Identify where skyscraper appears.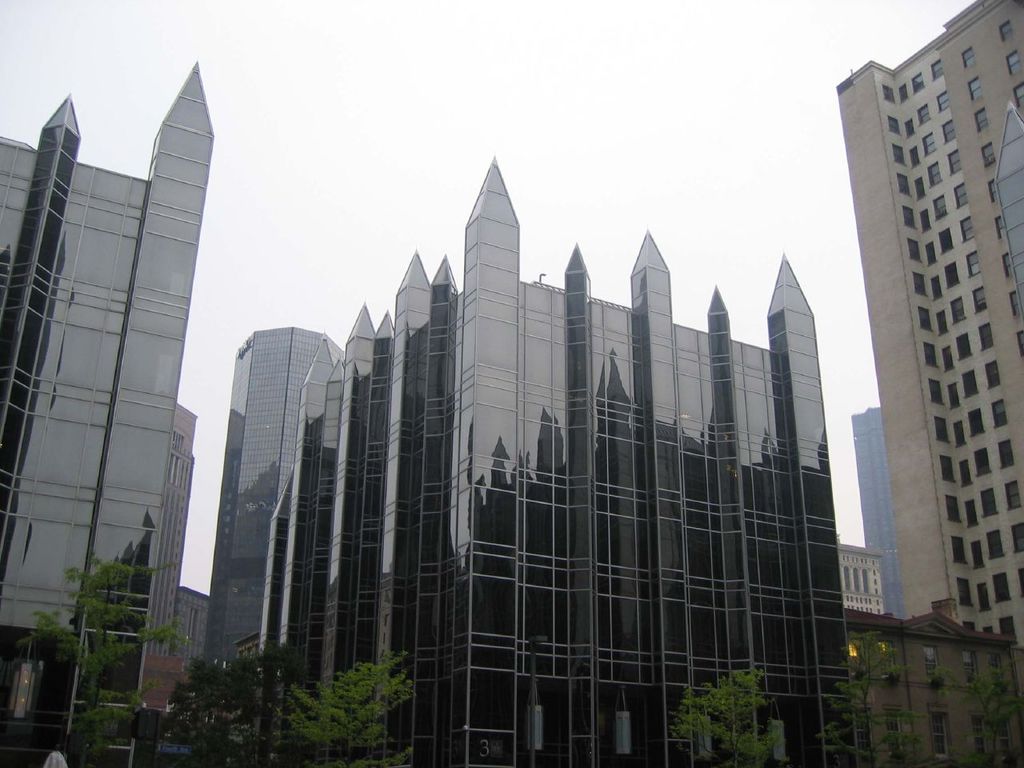
Appears at rect(826, 0, 1023, 719).
